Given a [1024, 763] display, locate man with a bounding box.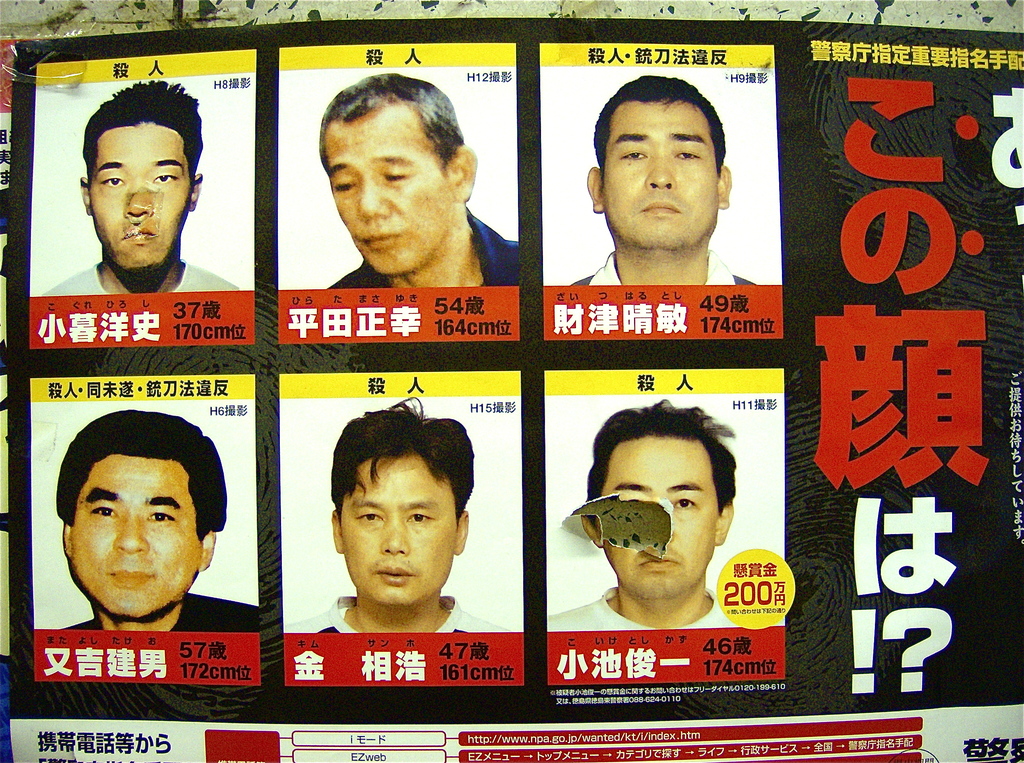
Located: (x1=284, y1=392, x2=510, y2=633).
